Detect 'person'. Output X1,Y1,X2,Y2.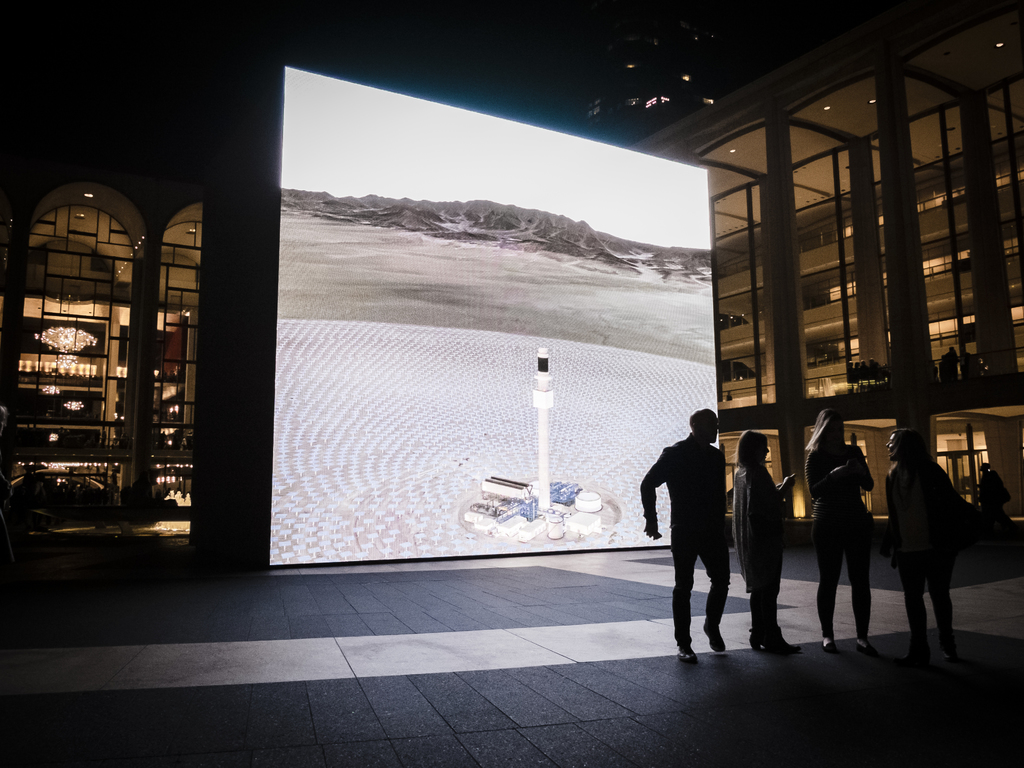
801,410,873,656.
